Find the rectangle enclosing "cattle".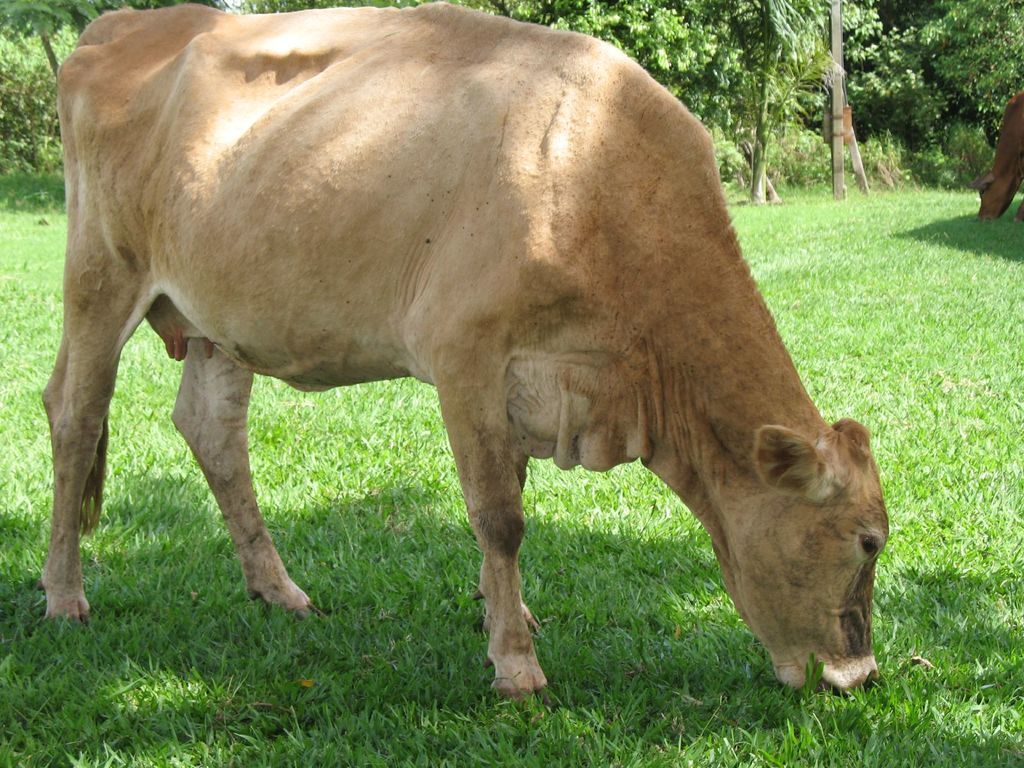
{"left": 973, "top": 93, "right": 1023, "bottom": 225}.
